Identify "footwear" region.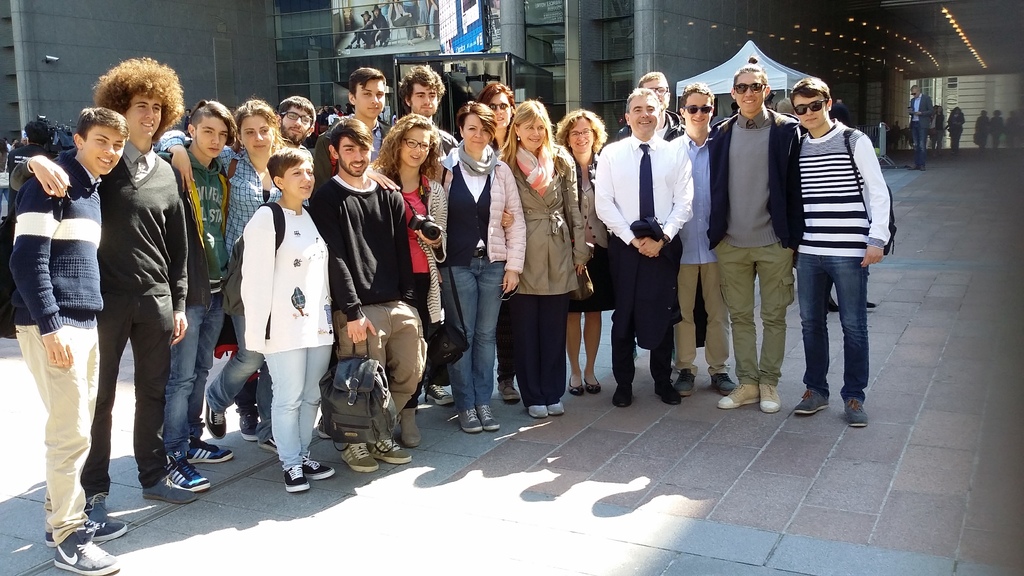
Region: (left=302, top=451, right=336, bottom=481).
